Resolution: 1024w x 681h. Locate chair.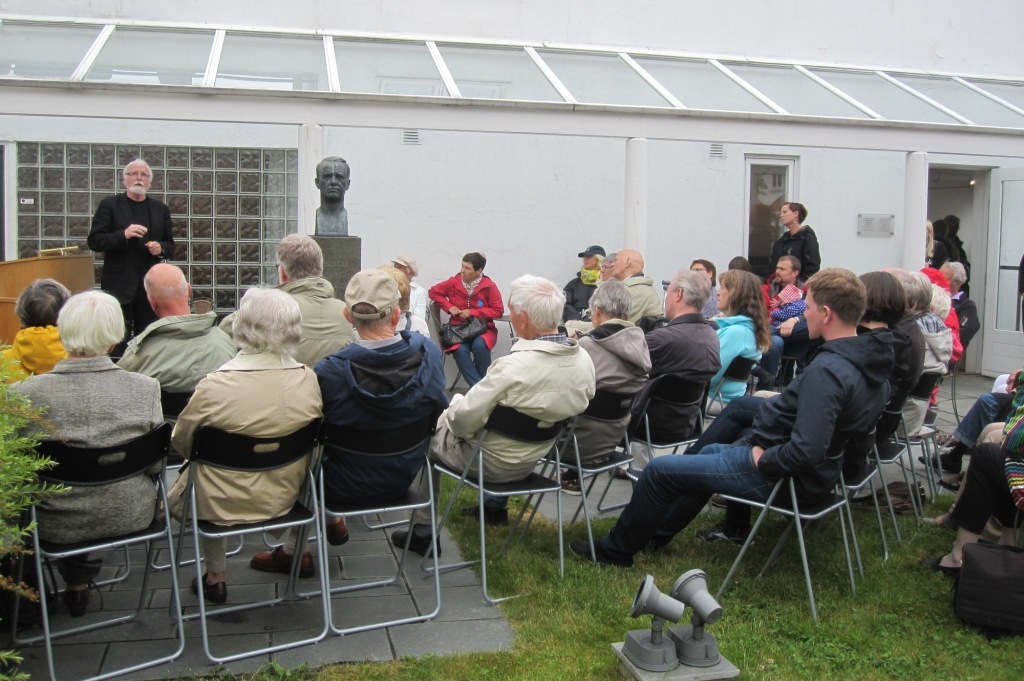
593:371:707:513.
